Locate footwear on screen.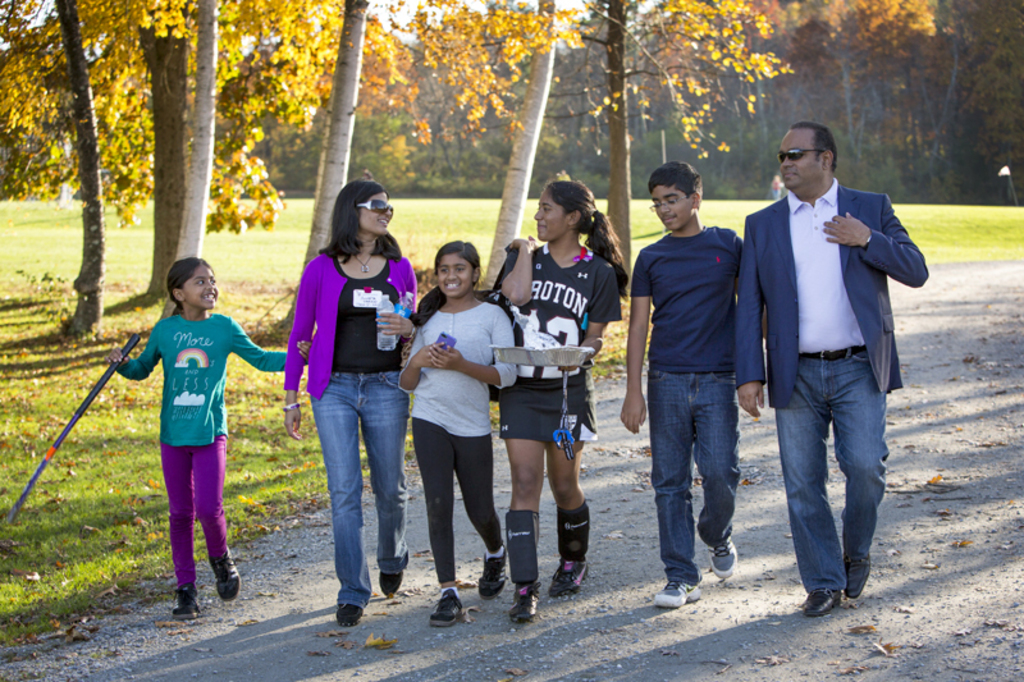
On screen at bbox=[701, 534, 741, 580].
